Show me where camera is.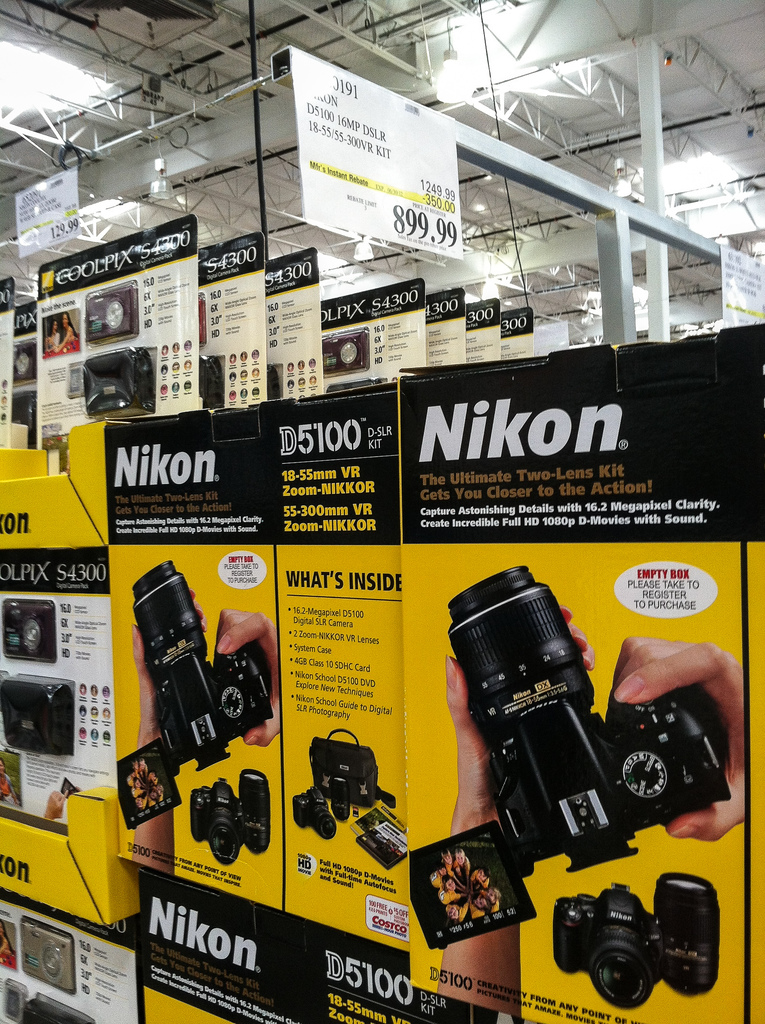
camera is at rect(547, 874, 722, 1016).
